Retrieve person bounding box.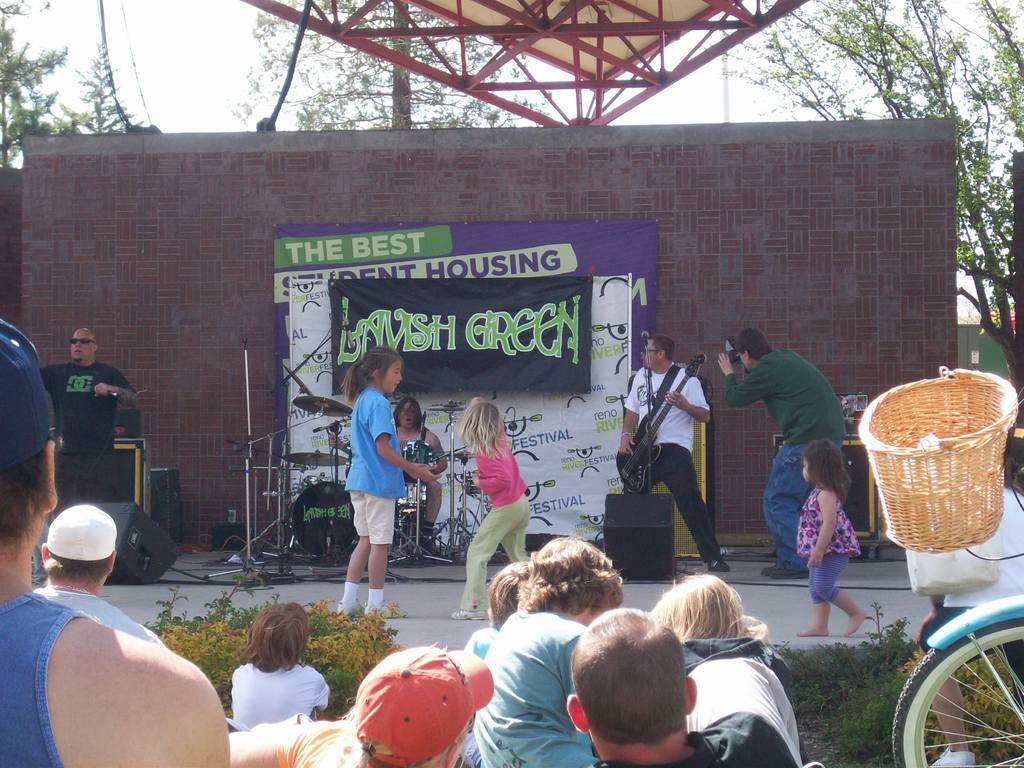
Bounding box: (x1=638, y1=333, x2=729, y2=596).
